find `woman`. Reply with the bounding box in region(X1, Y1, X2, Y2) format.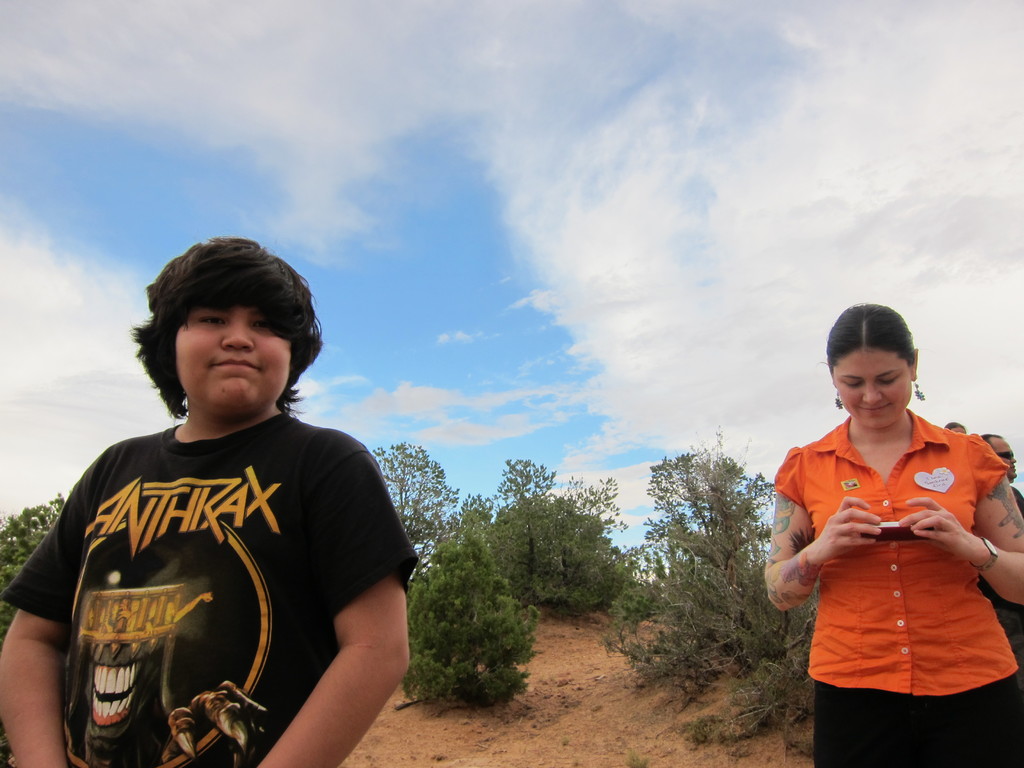
region(759, 310, 1014, 756).
